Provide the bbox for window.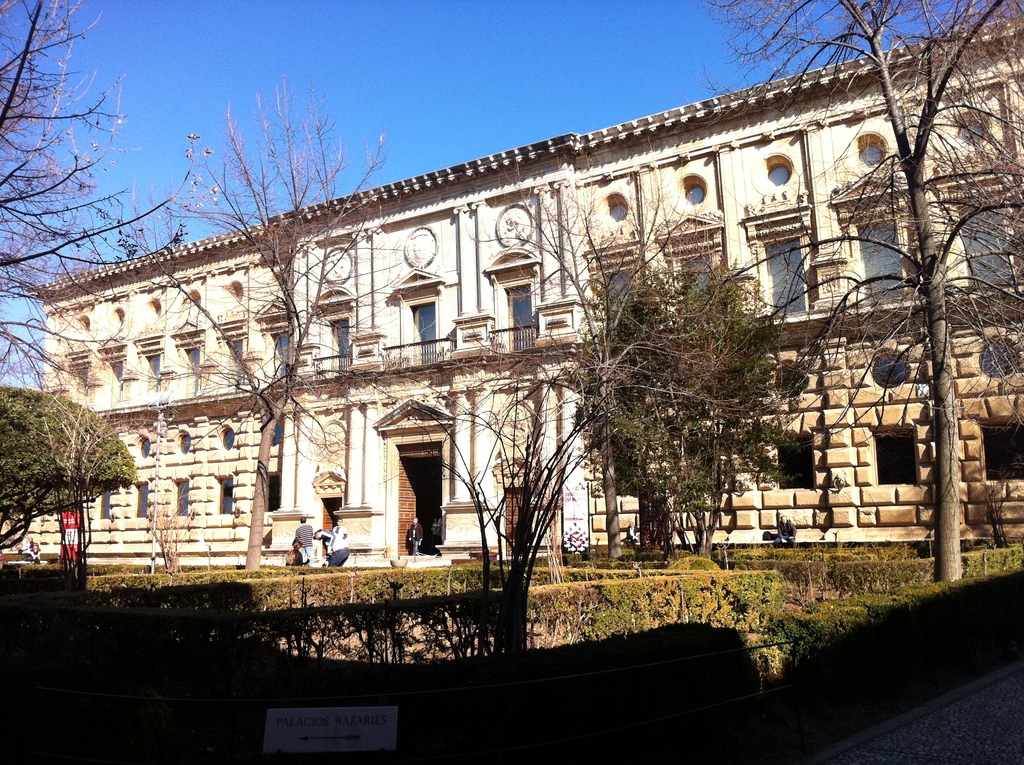
l=411, t=302, r=438, b=362.
